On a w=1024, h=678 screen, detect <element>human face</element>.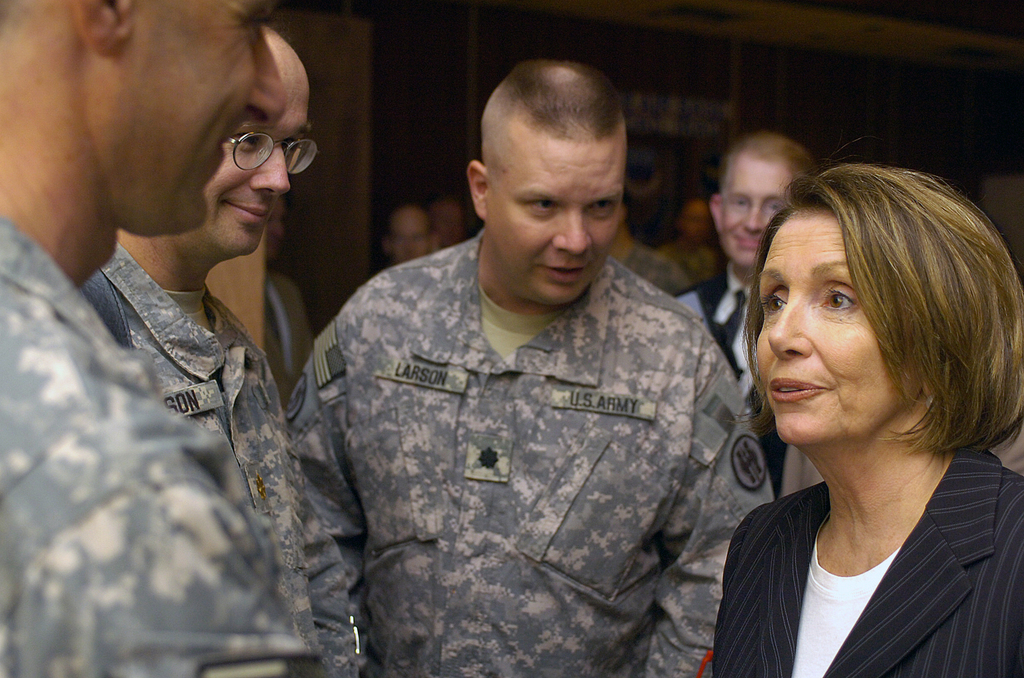
left=726, top=156, right=794, bottom=257.
